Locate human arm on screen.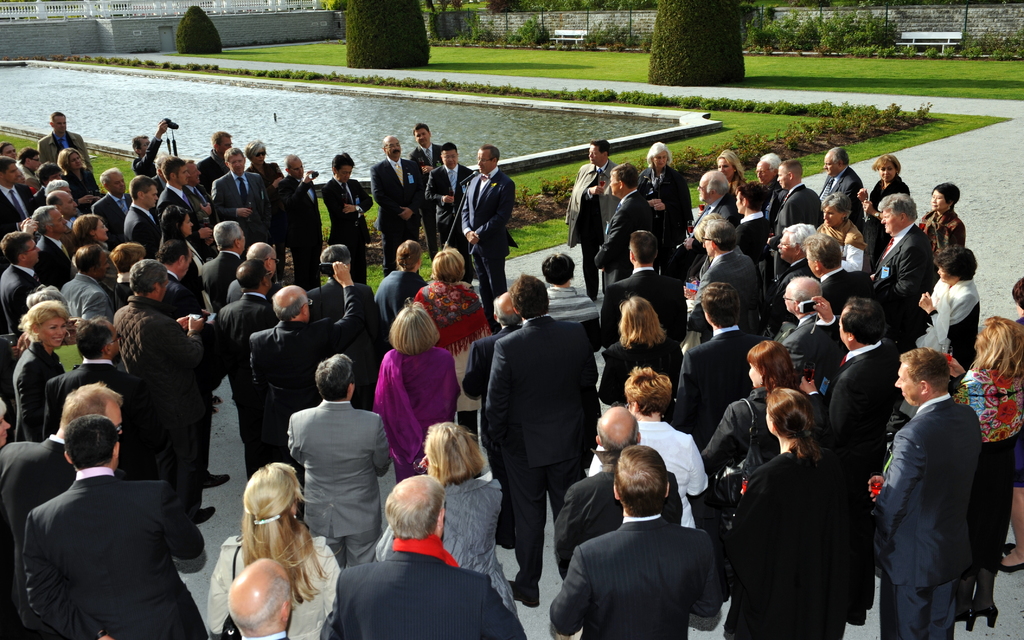
On screen at box(17, 209, 39, 241).
